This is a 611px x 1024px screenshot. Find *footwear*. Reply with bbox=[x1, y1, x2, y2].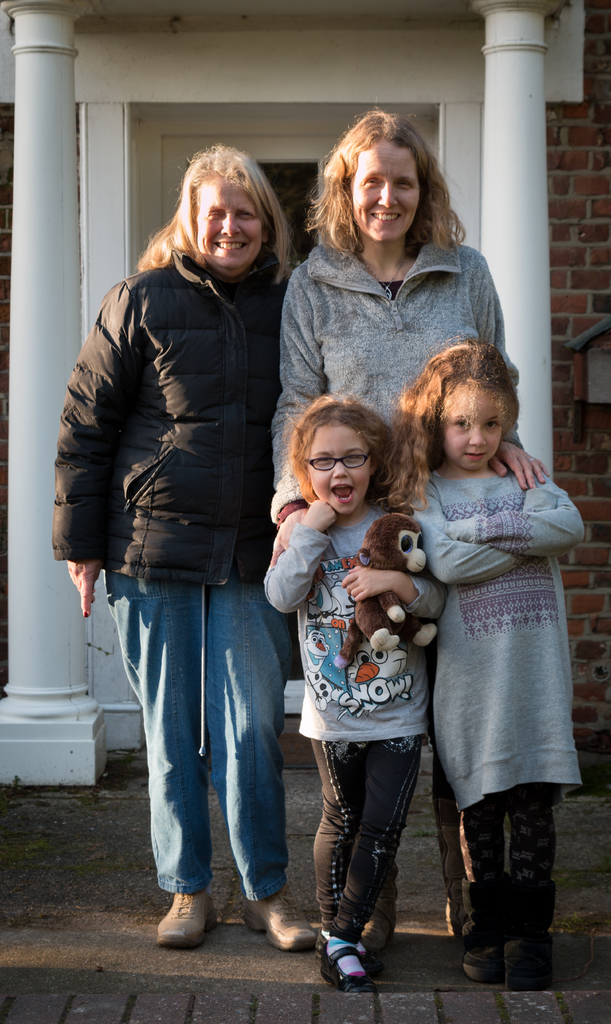
bbox=[246, 888, 335, 953].
